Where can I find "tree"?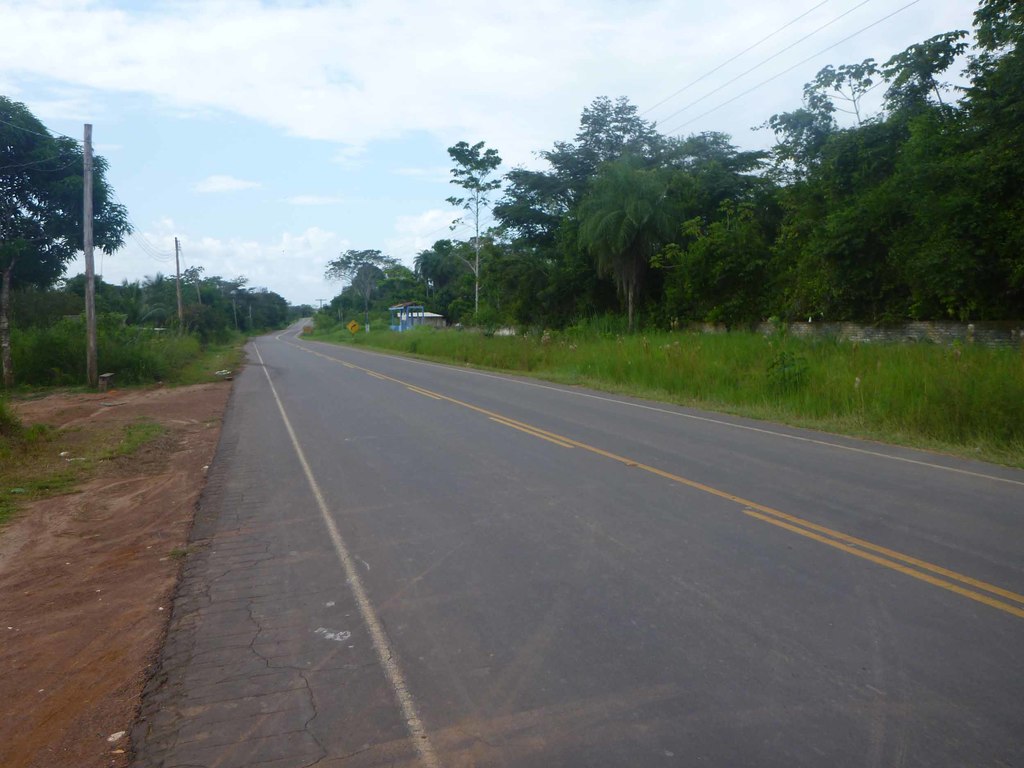
You can find it at <region>412, 237, 496, 321</region>.
